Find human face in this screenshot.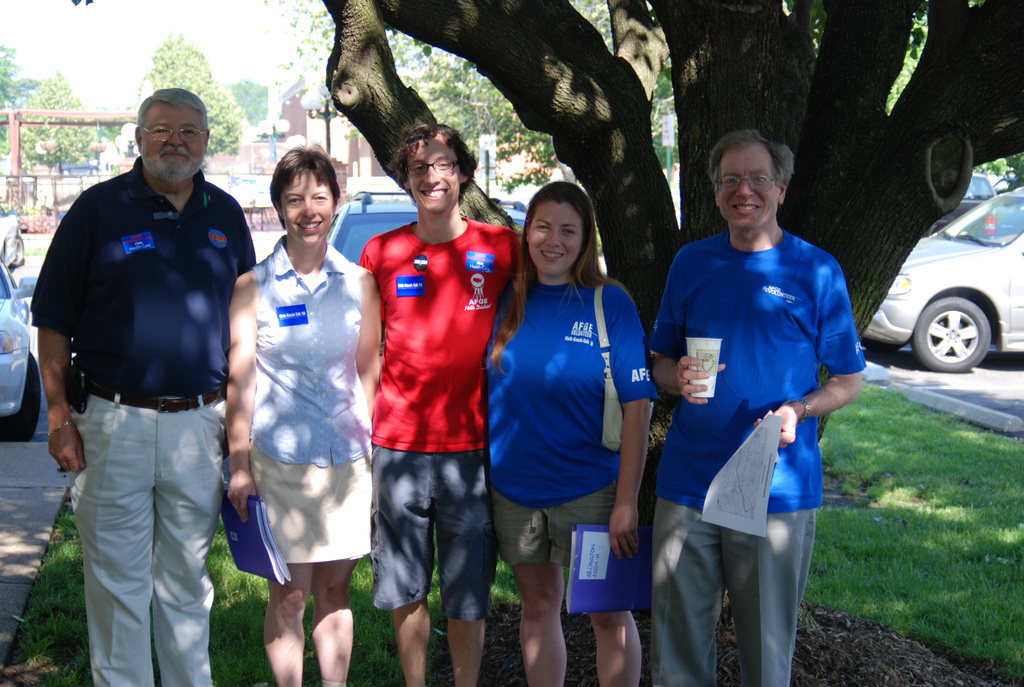
The bounding box for human face is x1=719, y1=144, x2=780, y2=230.
